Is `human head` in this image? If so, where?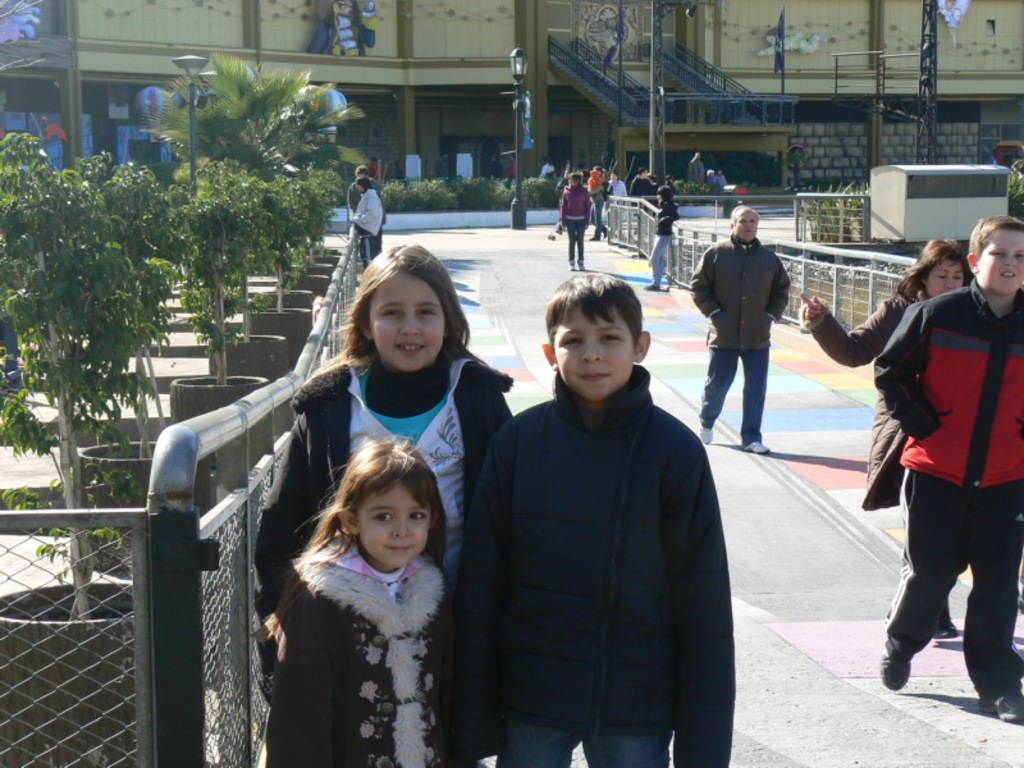
Yes, at {"left": 353, "top": 164, "right": 369, "bottom": 183}.
